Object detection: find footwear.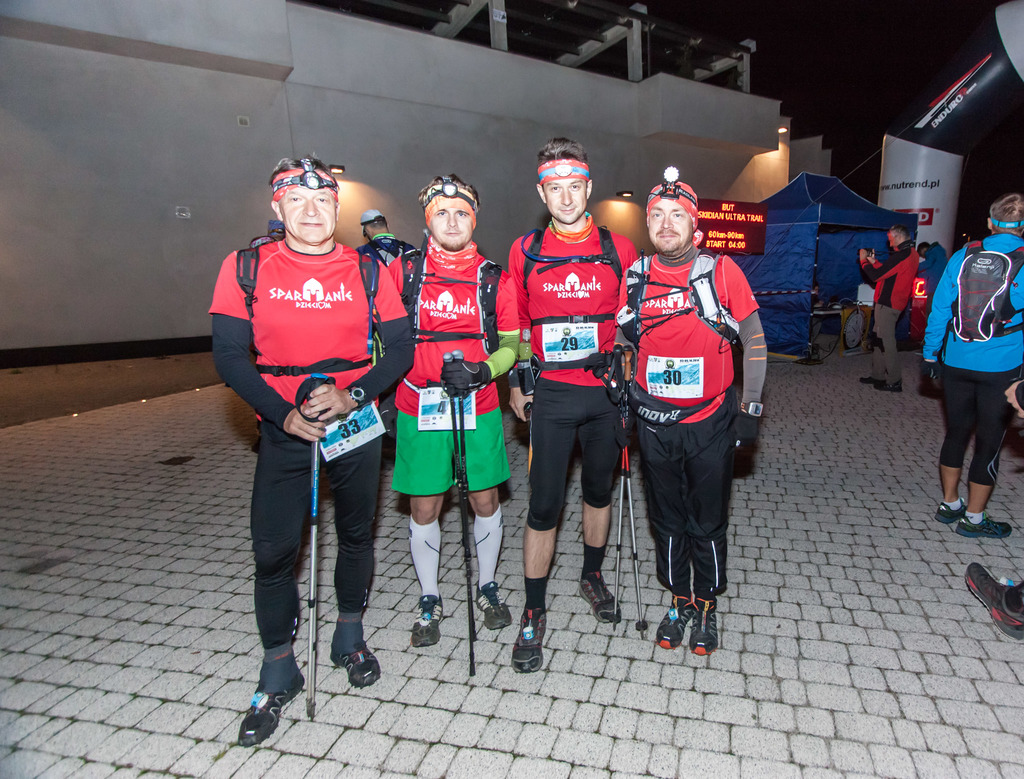
pyautogui.locateOnScreen(510, 606, 545, 674).
